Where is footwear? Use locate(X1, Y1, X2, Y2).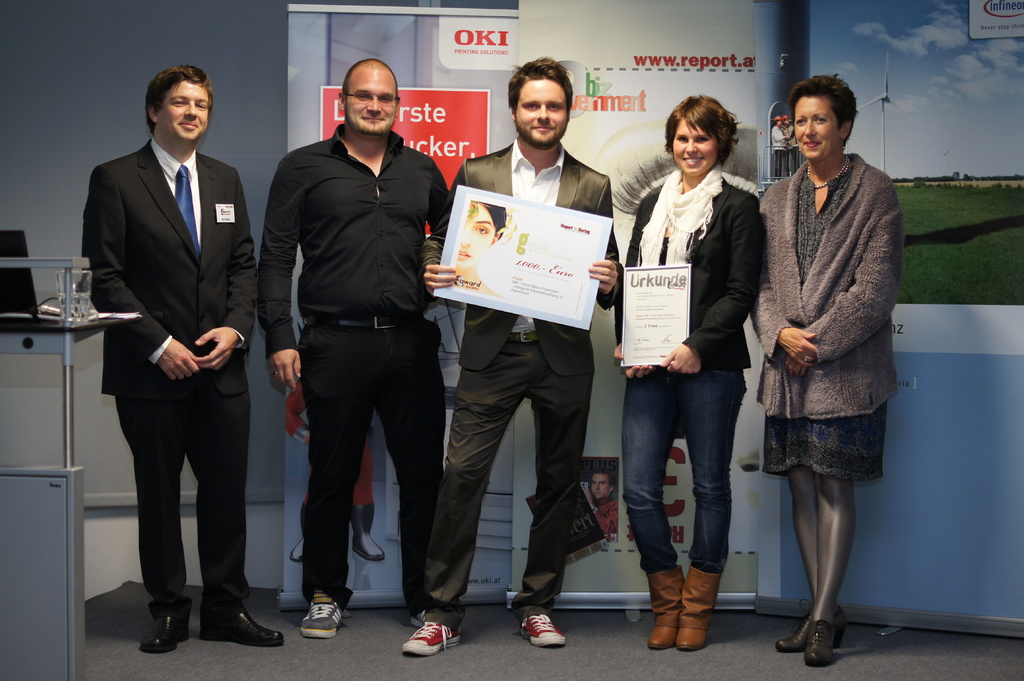
locate(774, 603, 848, 653).
